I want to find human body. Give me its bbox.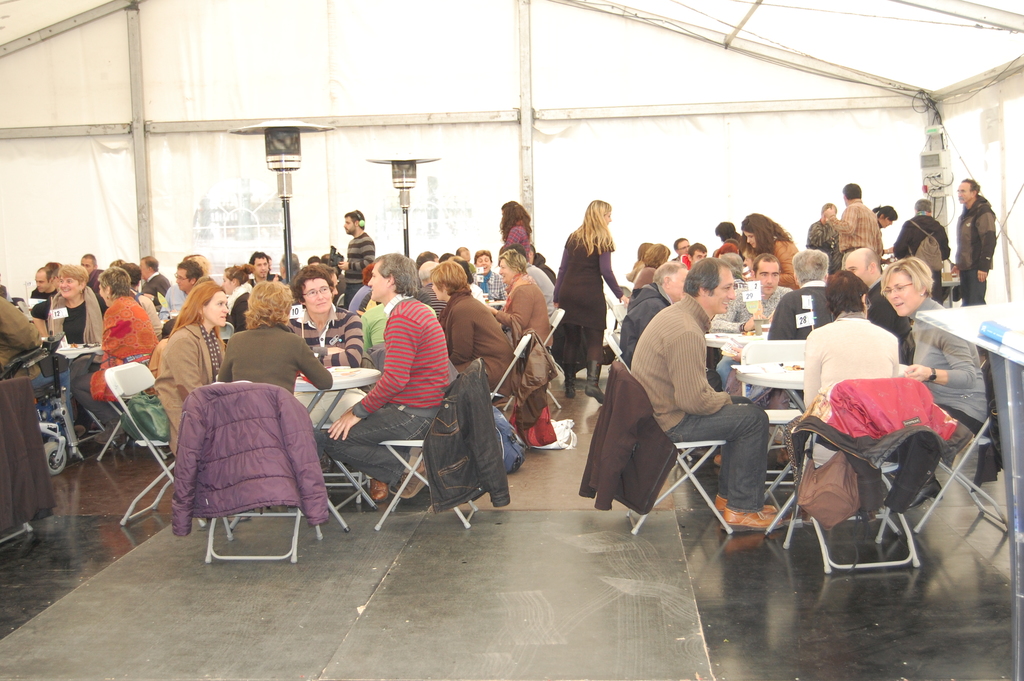
551, 192, 619, 400.
